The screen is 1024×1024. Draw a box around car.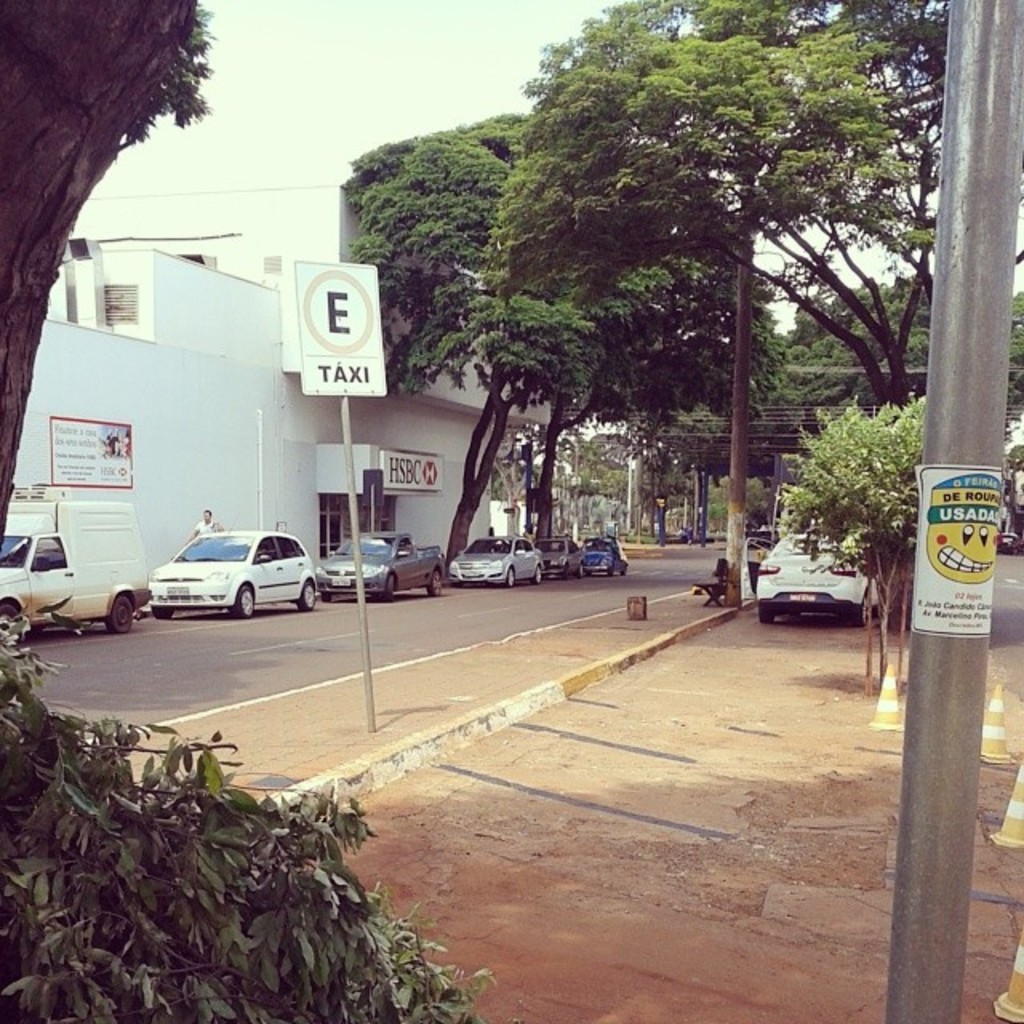
581, 536, 608, 581.
